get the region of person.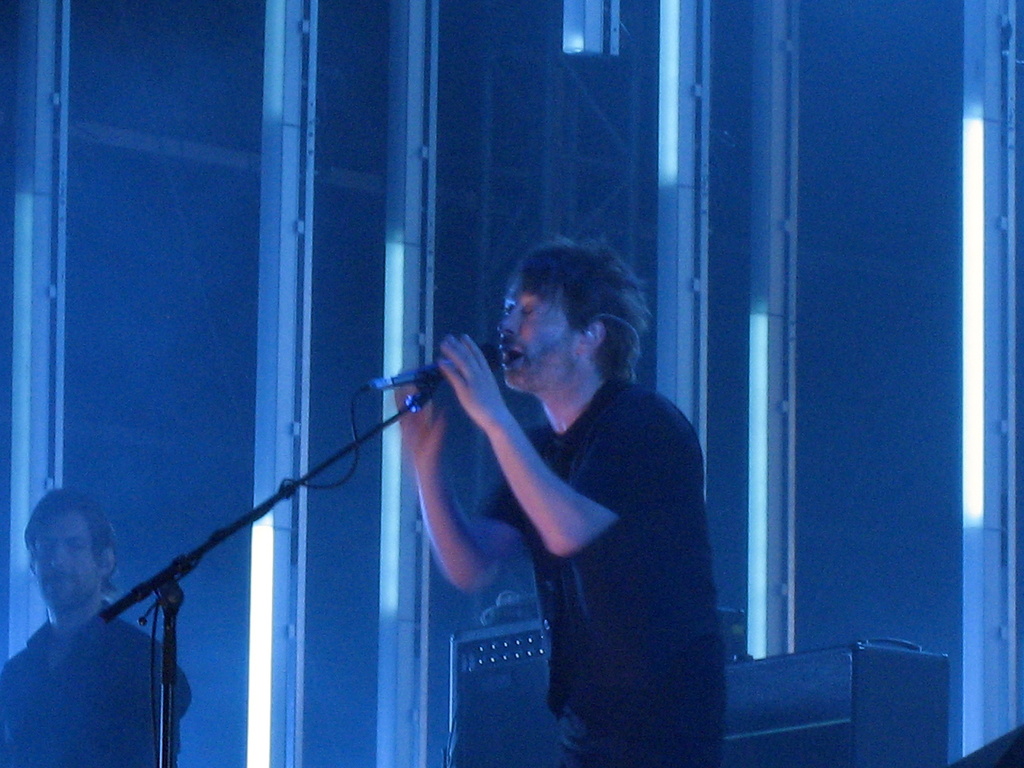
bbox=(0, 472, 172, 762).
